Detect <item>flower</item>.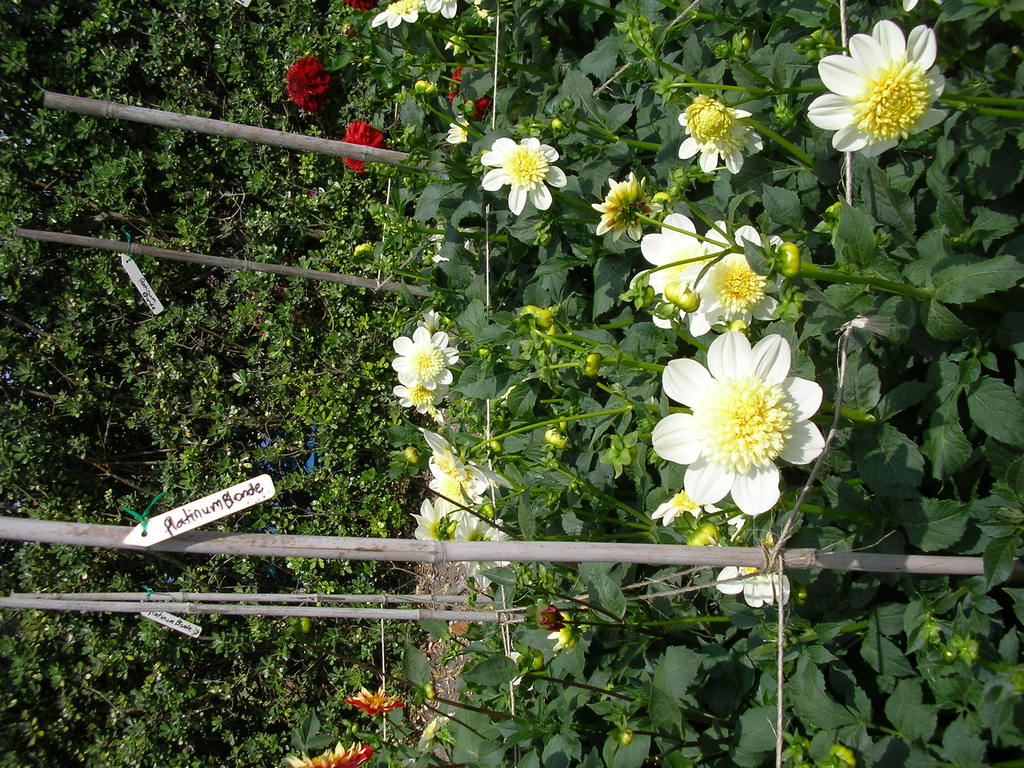
Detected at [x1=280, y1=741, x2=373, y2=767].
